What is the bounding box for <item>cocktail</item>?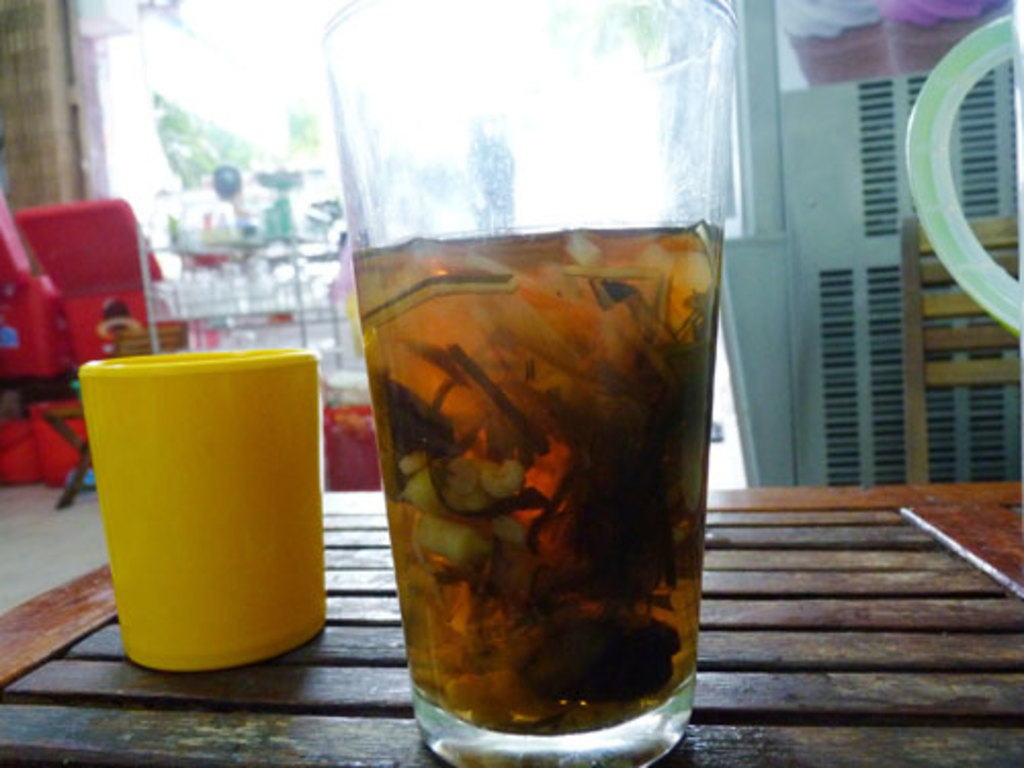
[334, 174, 739, 743].
